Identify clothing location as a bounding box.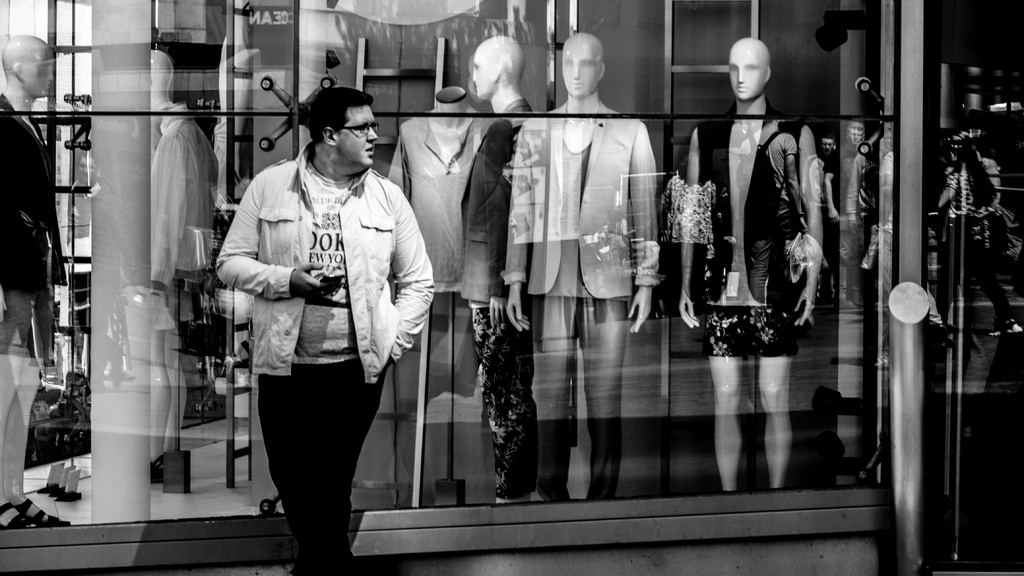
detection(696, 95, 807, 309).
